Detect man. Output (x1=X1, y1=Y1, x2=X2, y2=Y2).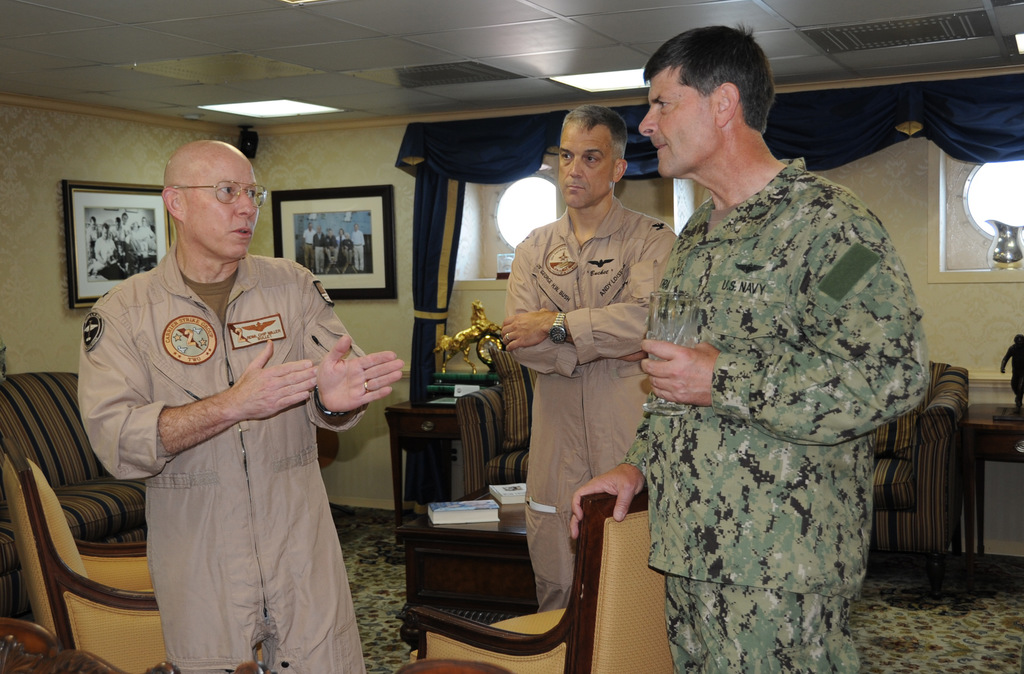
(x1=348, y1=221, x2=367, y2=269).
